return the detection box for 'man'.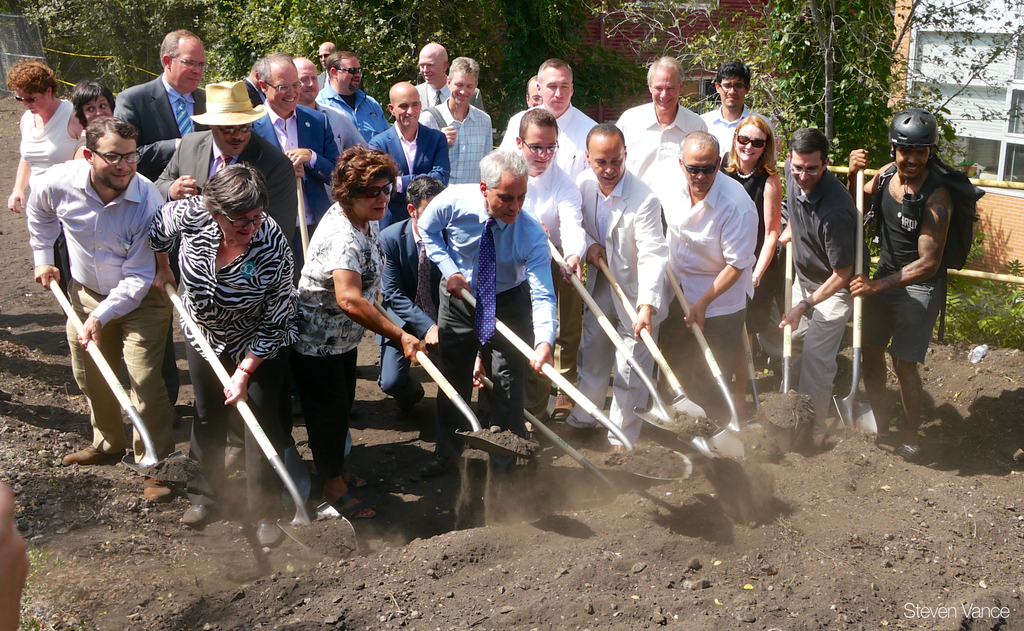
left=499, top=59, right=610, bottom=425.
